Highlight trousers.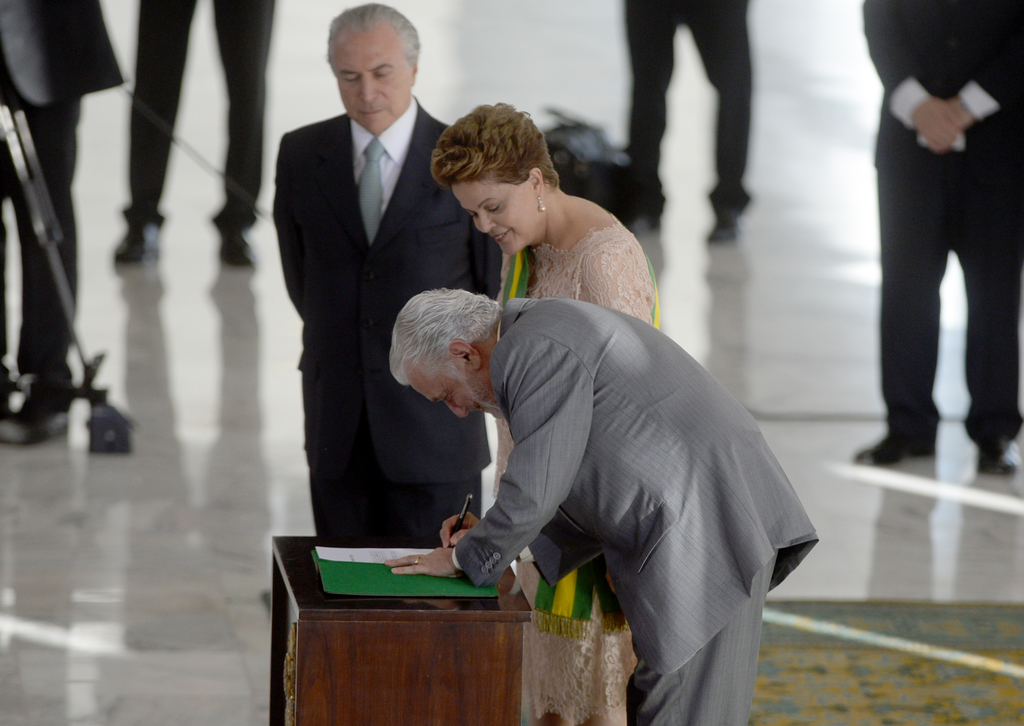
Highlighted region: [left=627, top=535, right=777, bottom=725].
